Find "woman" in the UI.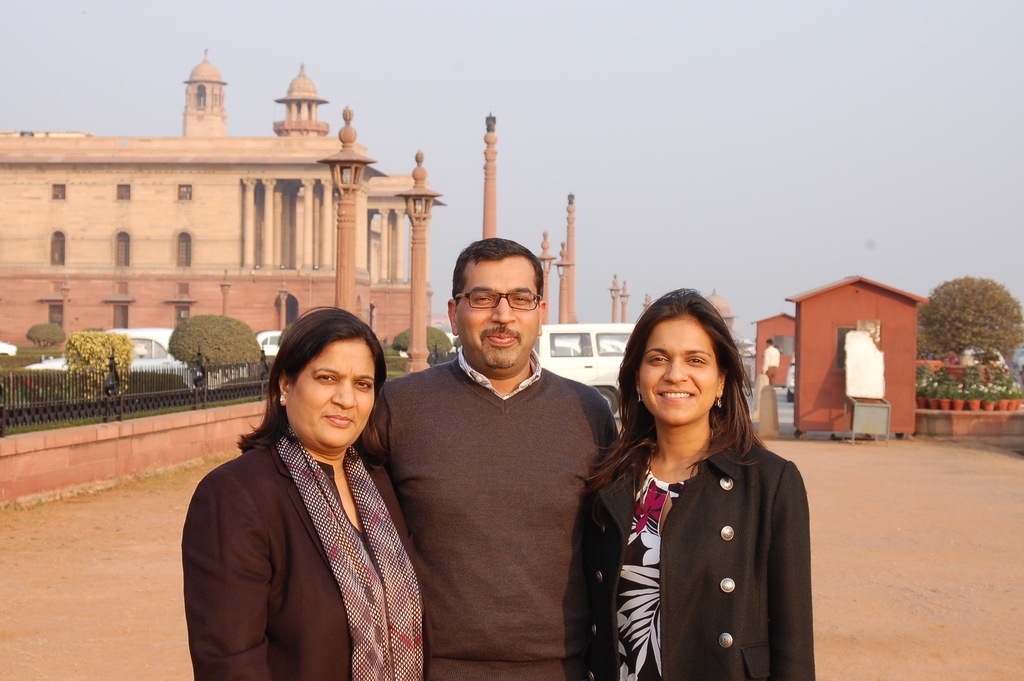
UI element at <box>182,305,426,680</box>.
